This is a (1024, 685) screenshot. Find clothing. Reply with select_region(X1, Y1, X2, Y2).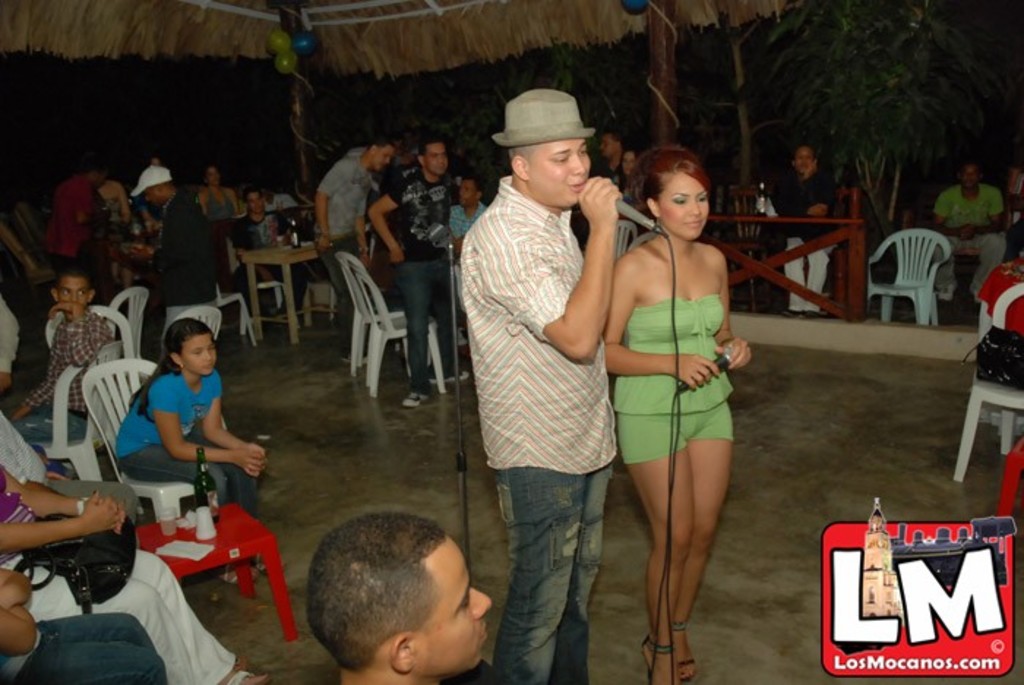
select_region(313, 146, 373, 354).
